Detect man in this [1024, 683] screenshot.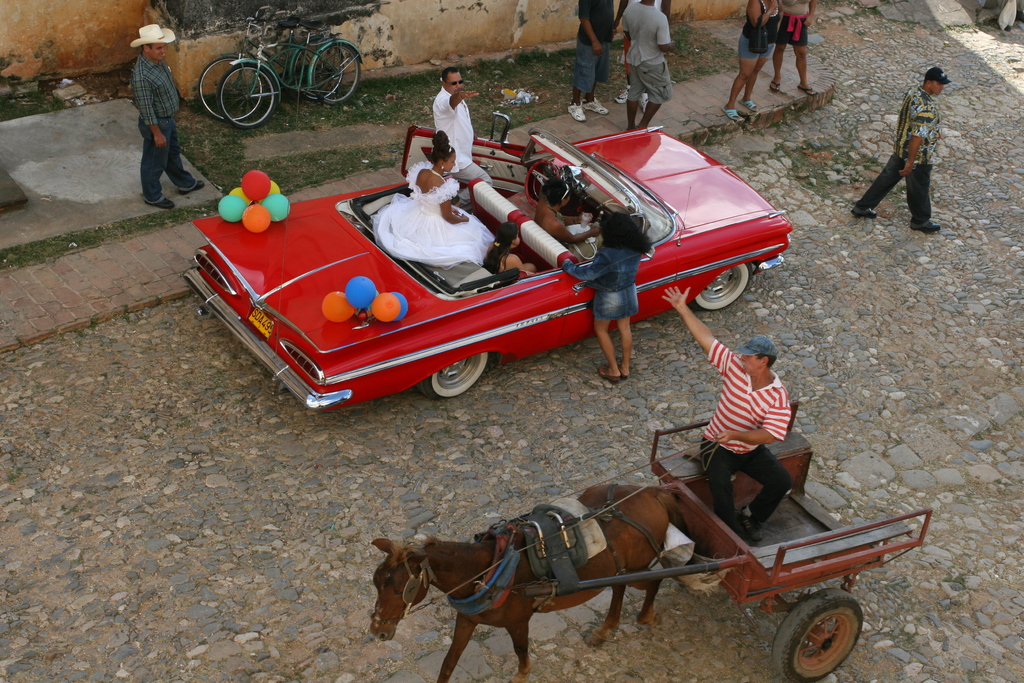
Detection: BBox(661, 278, 792, 551).
